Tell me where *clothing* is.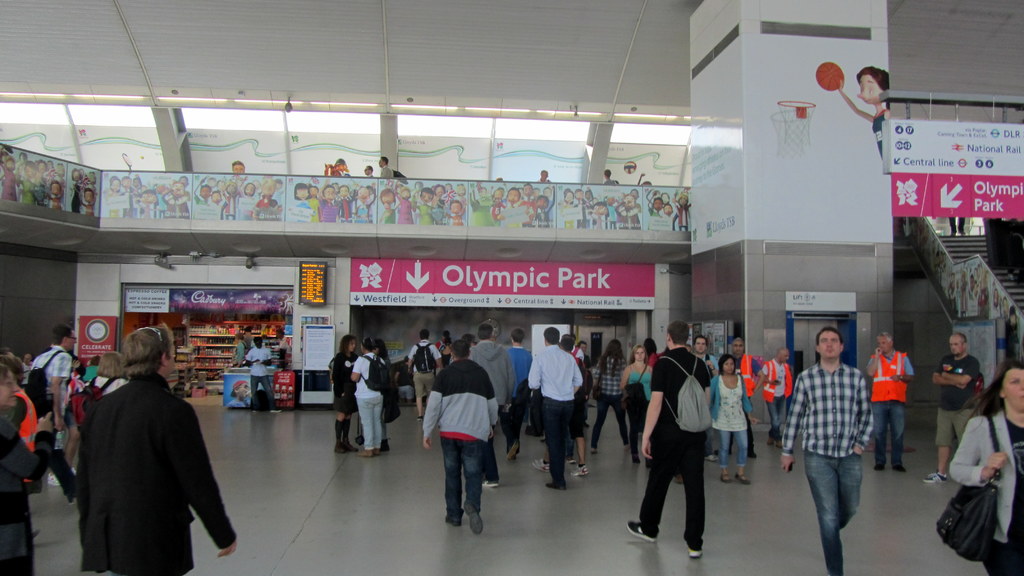
*clothing* is at bbox=[948, 410, 1023, 575].
